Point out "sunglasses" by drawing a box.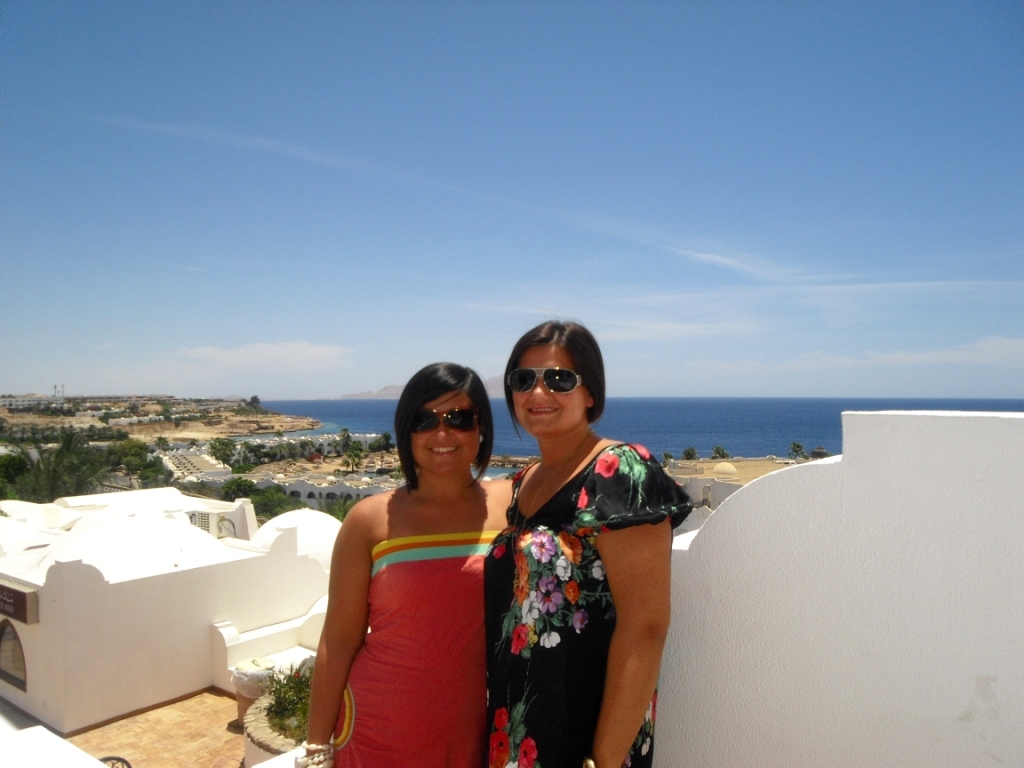
(409, 409, 479, 434).
